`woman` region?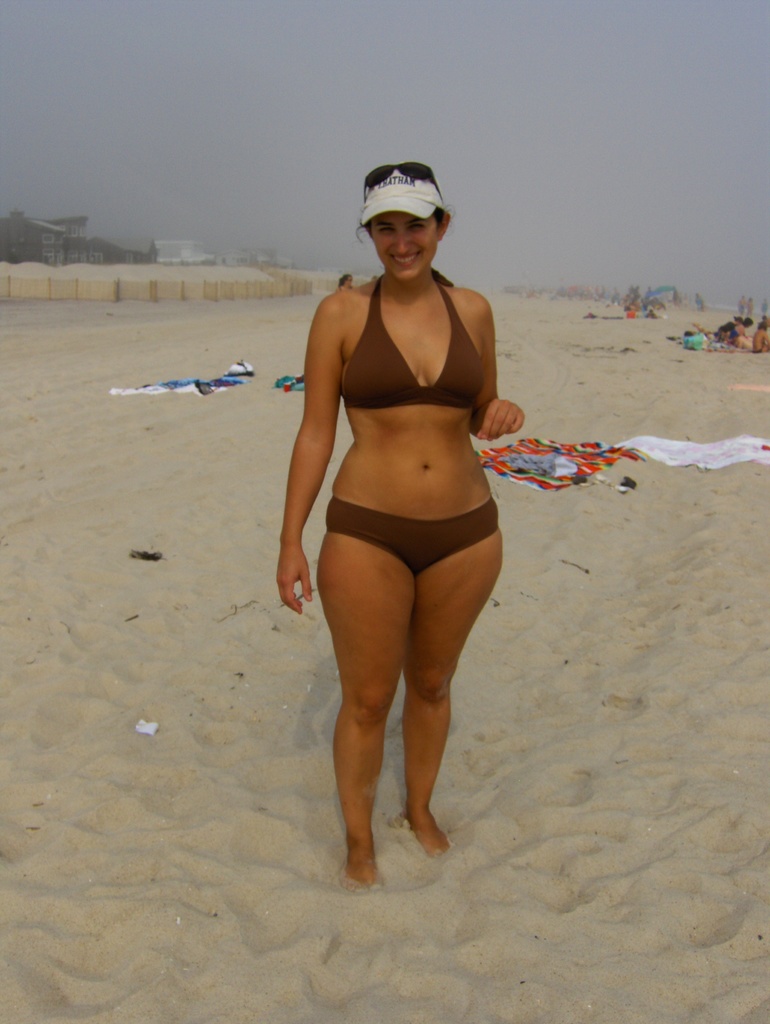
bbox=(278, 161, 523, 892)
